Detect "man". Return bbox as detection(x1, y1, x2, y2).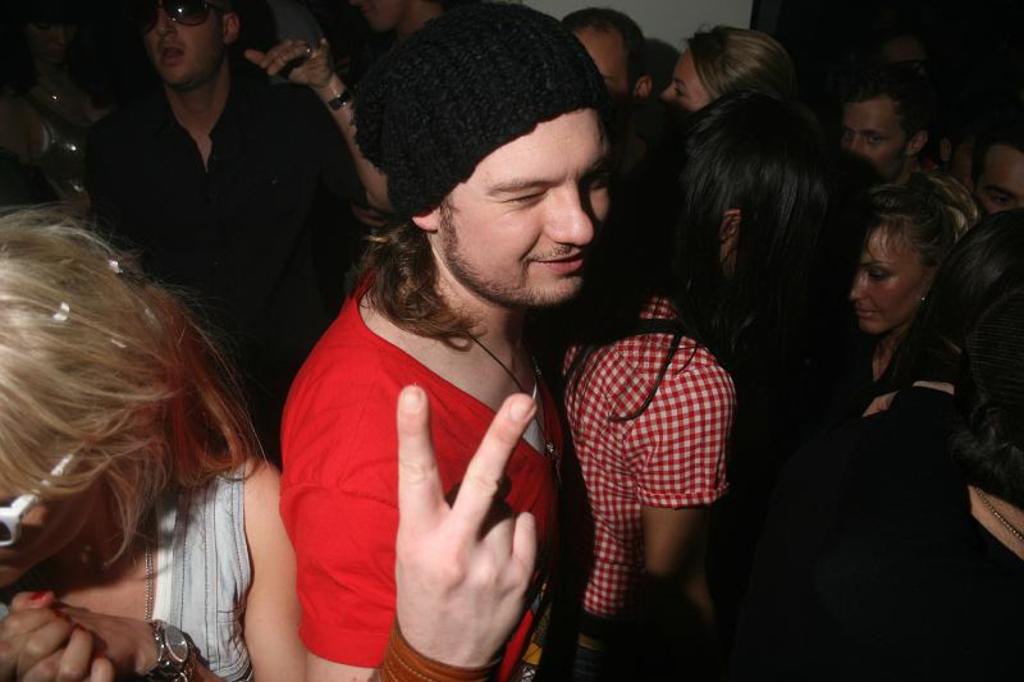
detection(250, 22, 694, 669).
